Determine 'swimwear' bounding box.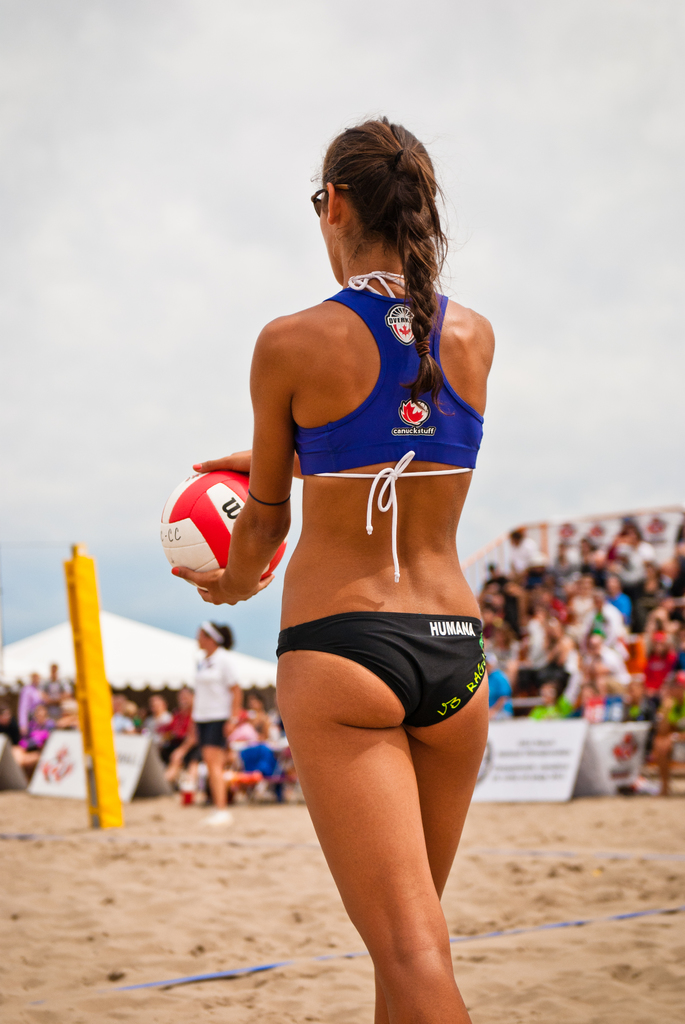
Determined: <region>262, 616, 512, 740</region>.
